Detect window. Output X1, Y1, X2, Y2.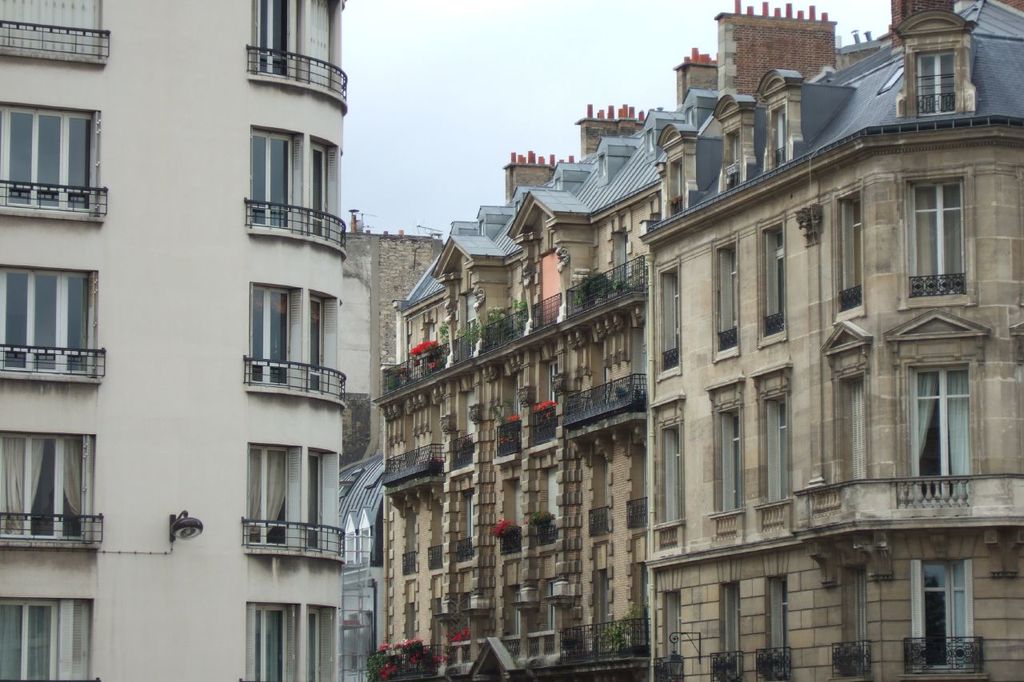
665, 275, 678, 373.
